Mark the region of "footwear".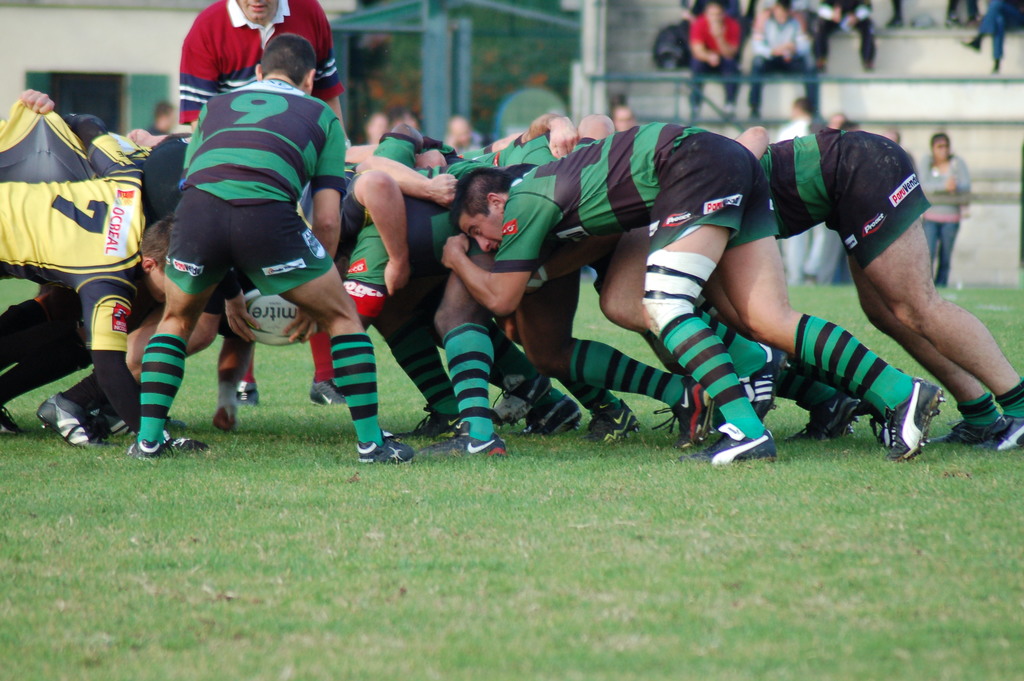
Region: 932,418,980,444.
